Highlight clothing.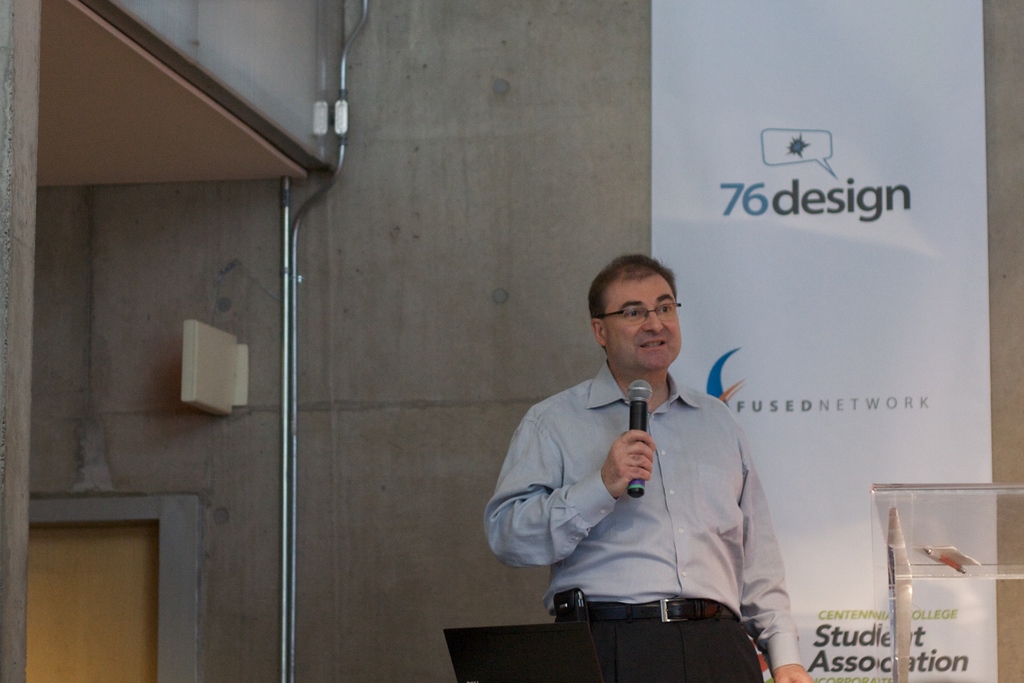
Highlighted region: left=494, top=332, right=795, bottom=650.
